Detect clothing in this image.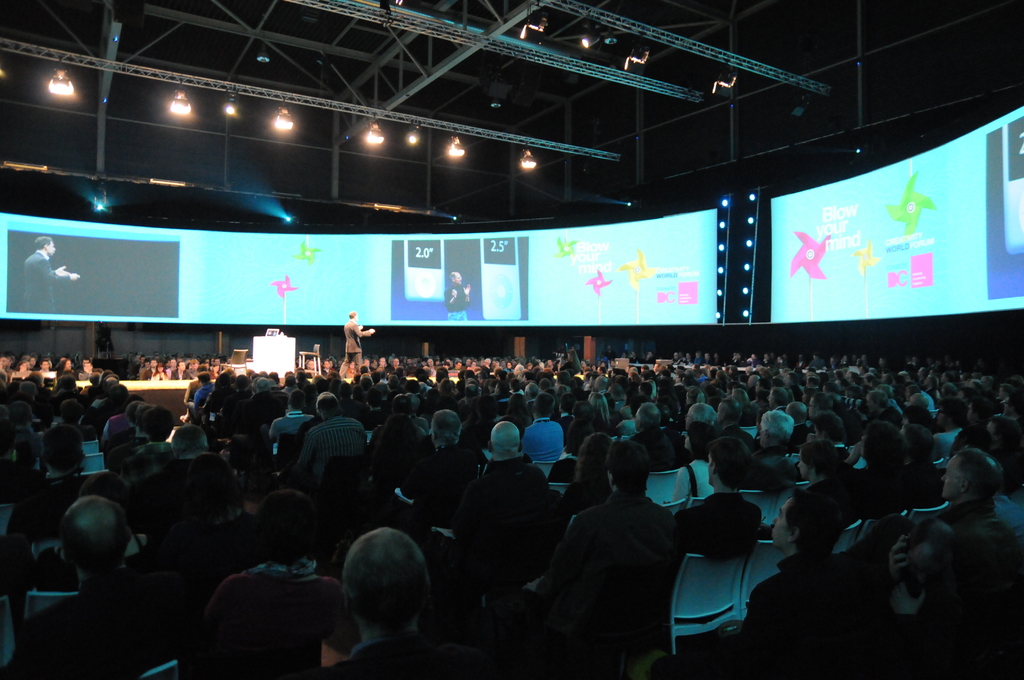
Detection: [561,407,604,455].
